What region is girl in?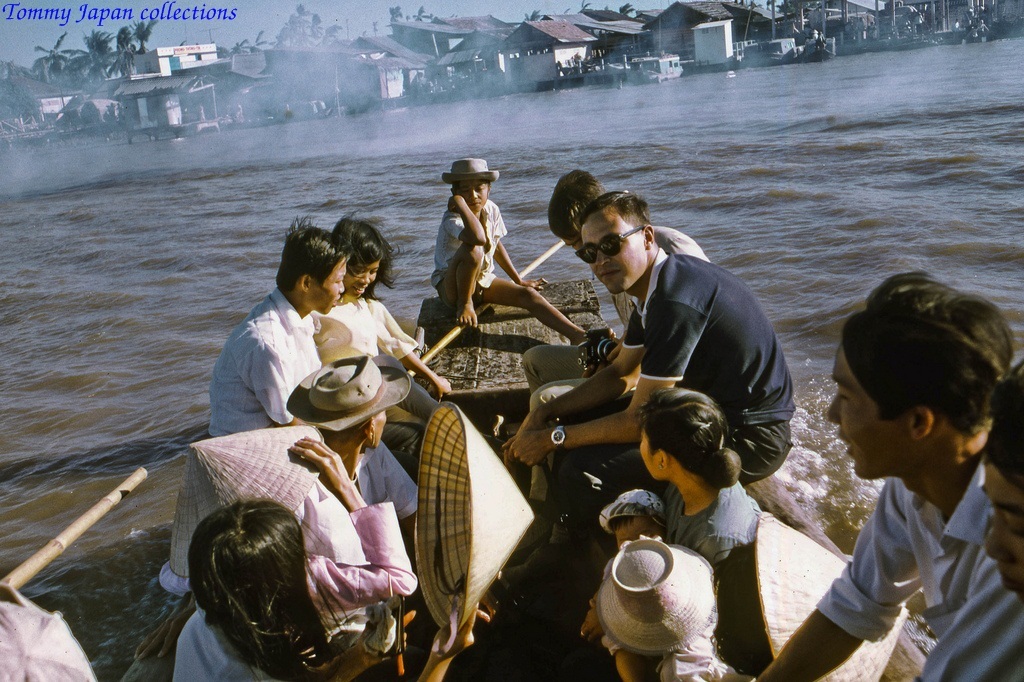
Rect(174, 499, 417, 681).
